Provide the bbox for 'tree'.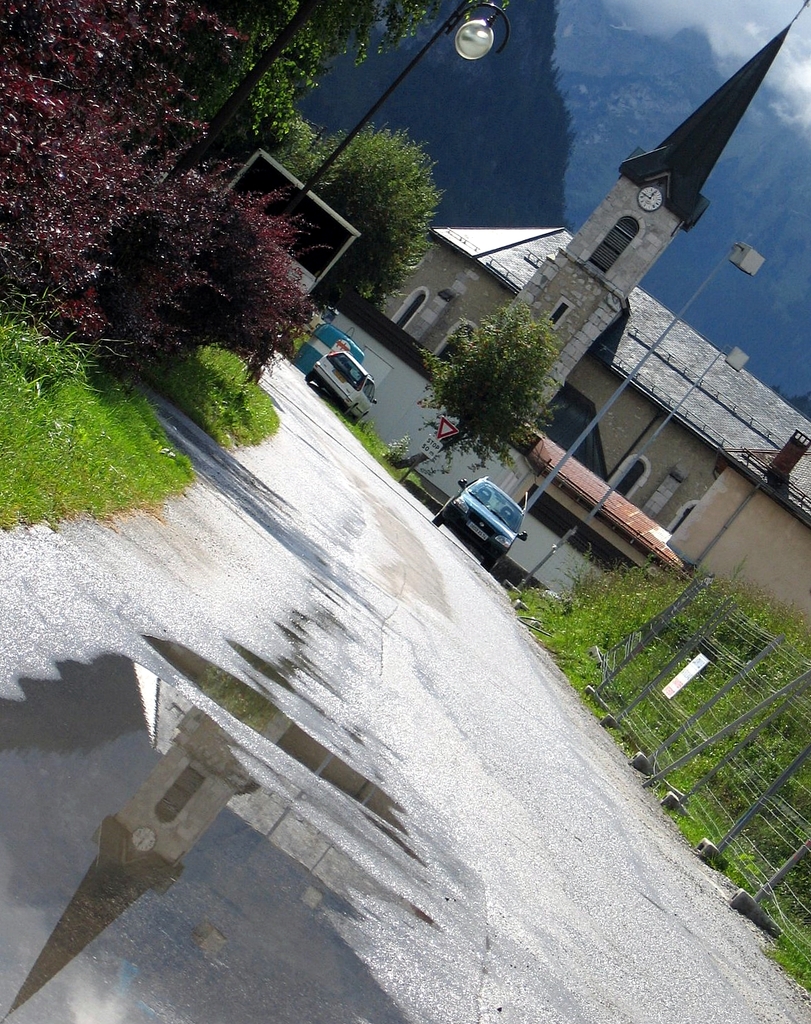
<region>389, 308, 559, 468</region>.
